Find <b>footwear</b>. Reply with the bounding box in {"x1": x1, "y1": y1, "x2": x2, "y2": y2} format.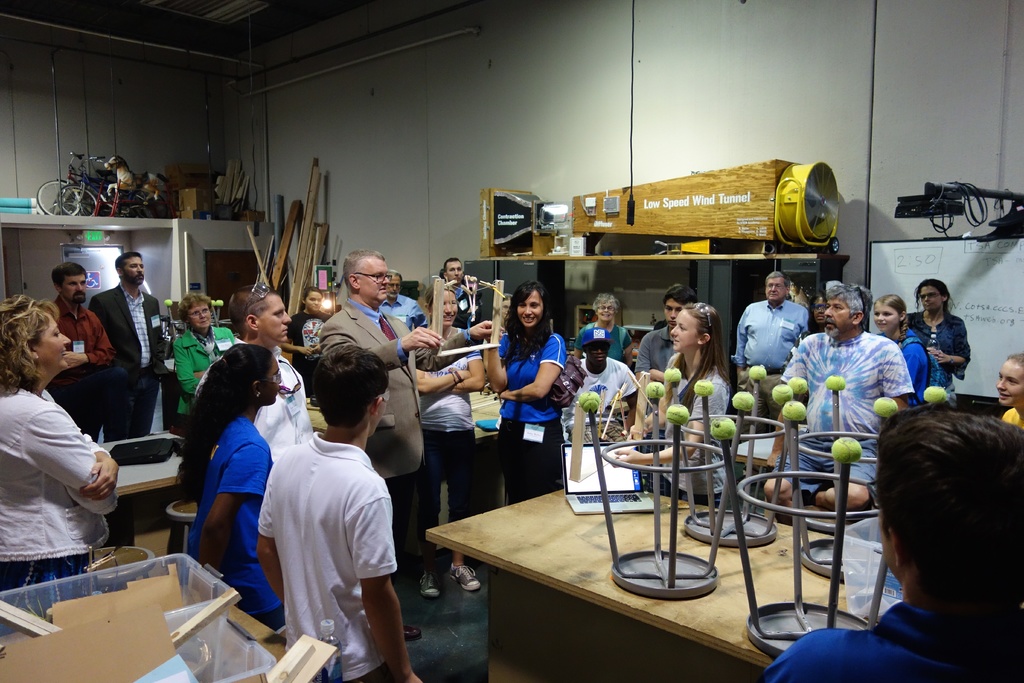
{"x1": 420, "y1": 569, "x2": 441, "y2": 599}.
